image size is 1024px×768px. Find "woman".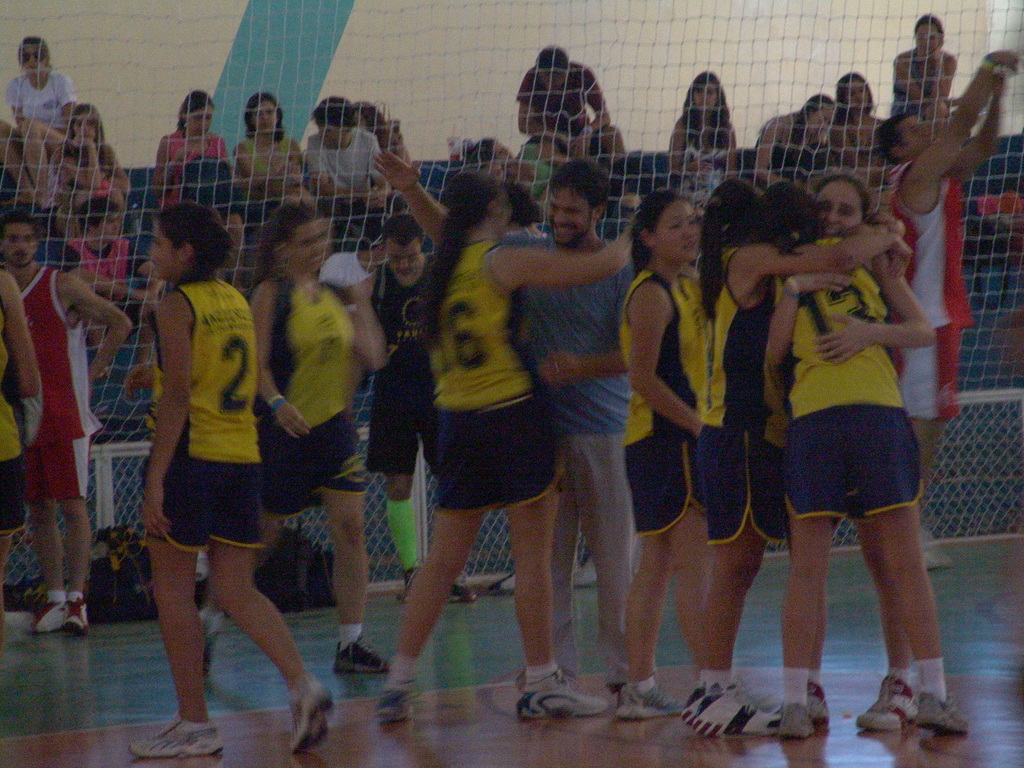
crop(698, 189, 918, 737).
